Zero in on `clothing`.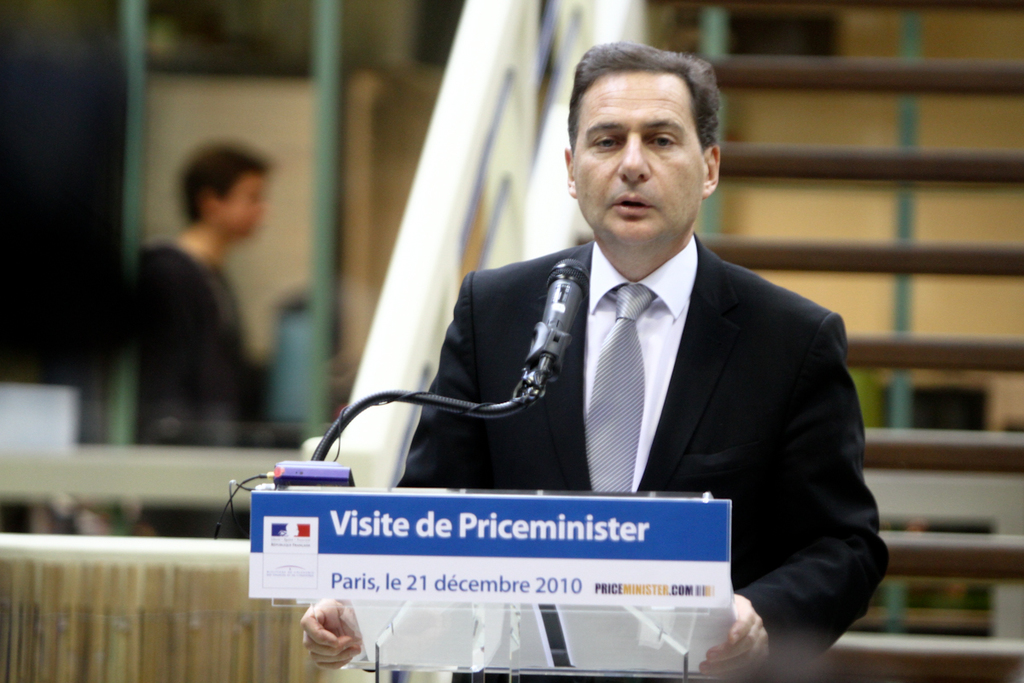
Zeroed in: [387, 207, 861, 608].
